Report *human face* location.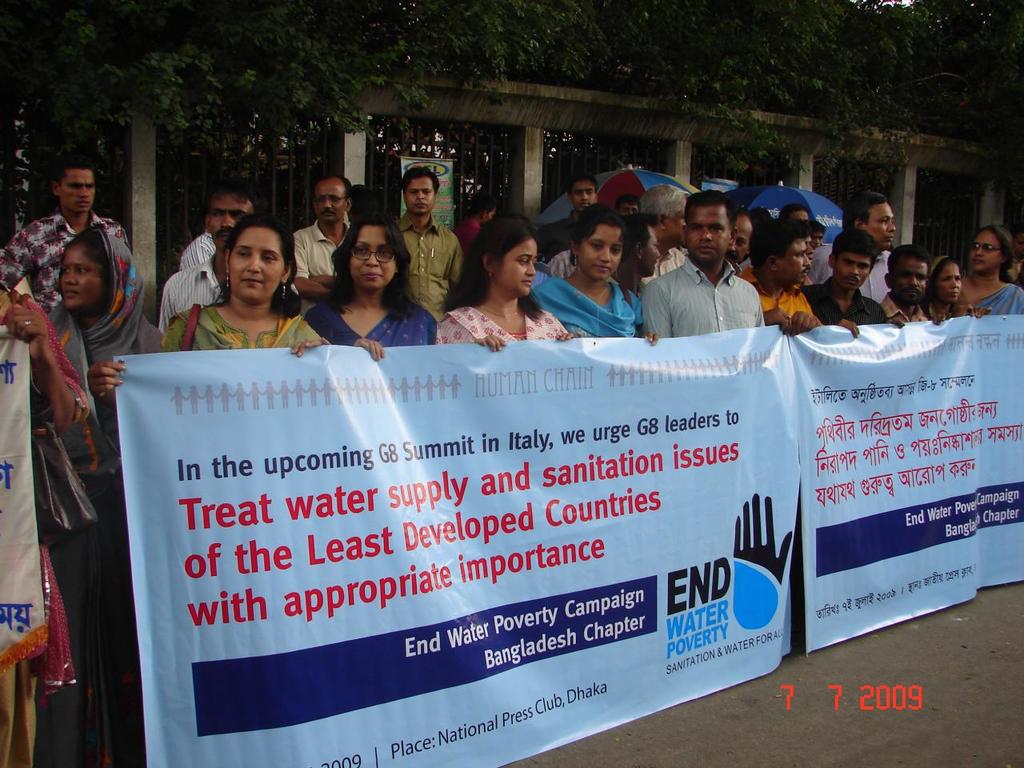
Report: crop(58, 242, 107, 313).
